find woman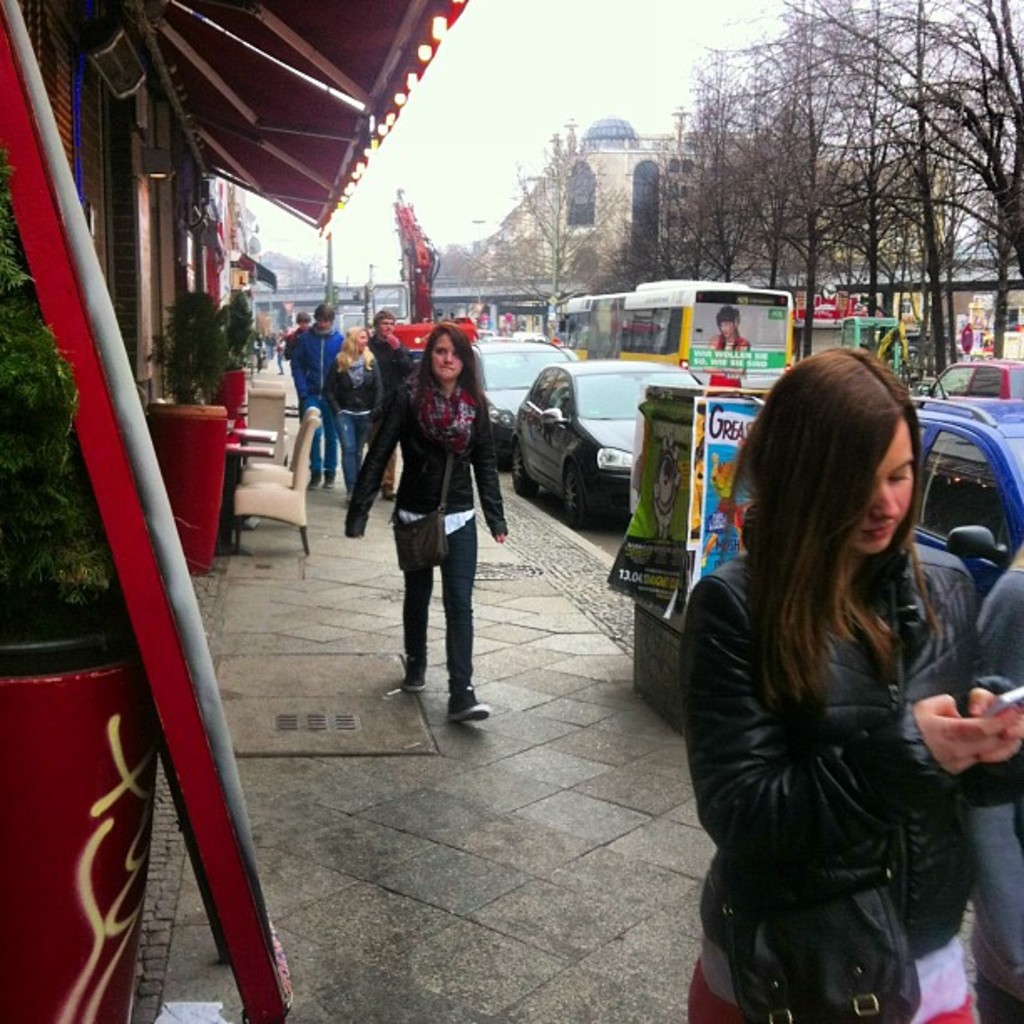
<bbox>331, 325, 381, 499</bbox>
